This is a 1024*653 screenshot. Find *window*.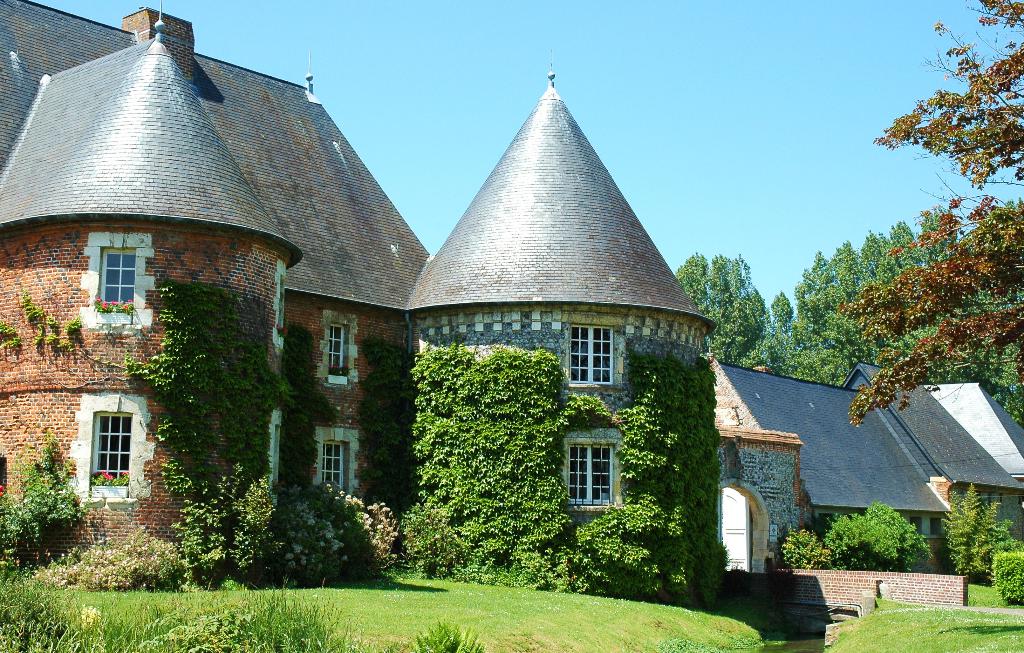
Bounding box: pyautogui.locateOnScreen(99, 254, 144, 315).
